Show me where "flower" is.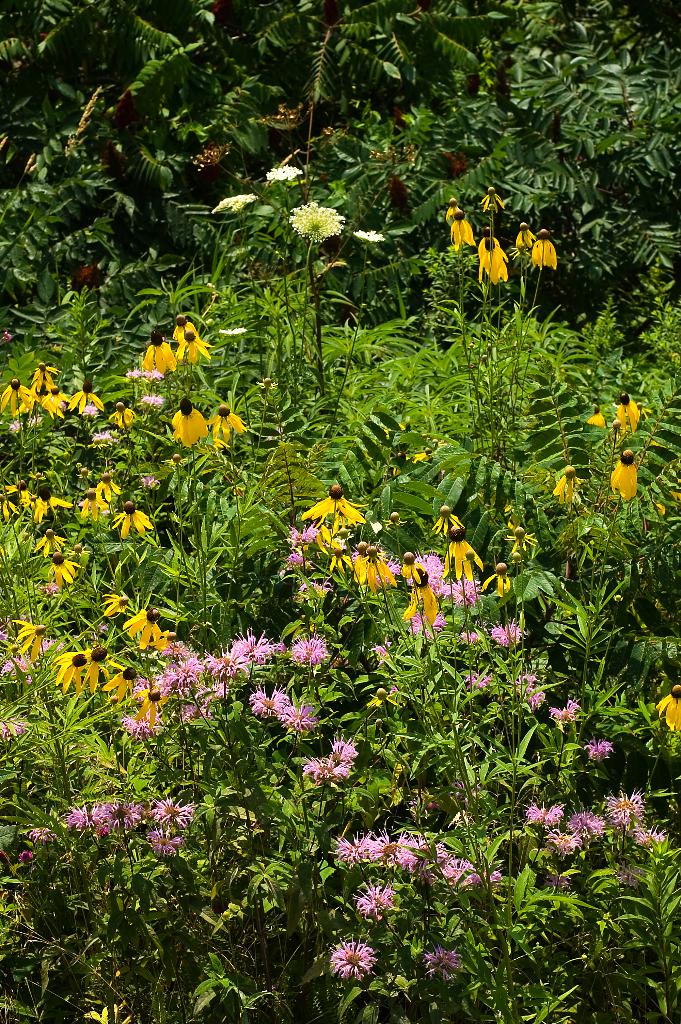
"flower" is at x1=117 y1=610 x2=177 y2=655.
